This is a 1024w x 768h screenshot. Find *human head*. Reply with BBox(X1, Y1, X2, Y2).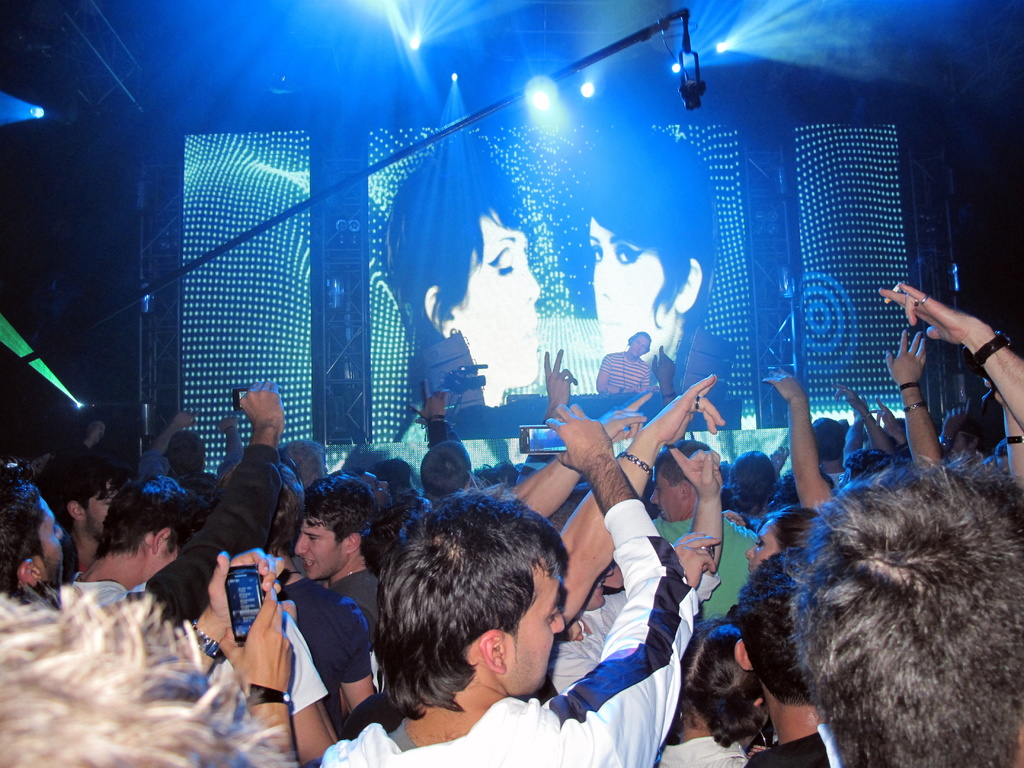
BBox(549, 515, 615, 609).
